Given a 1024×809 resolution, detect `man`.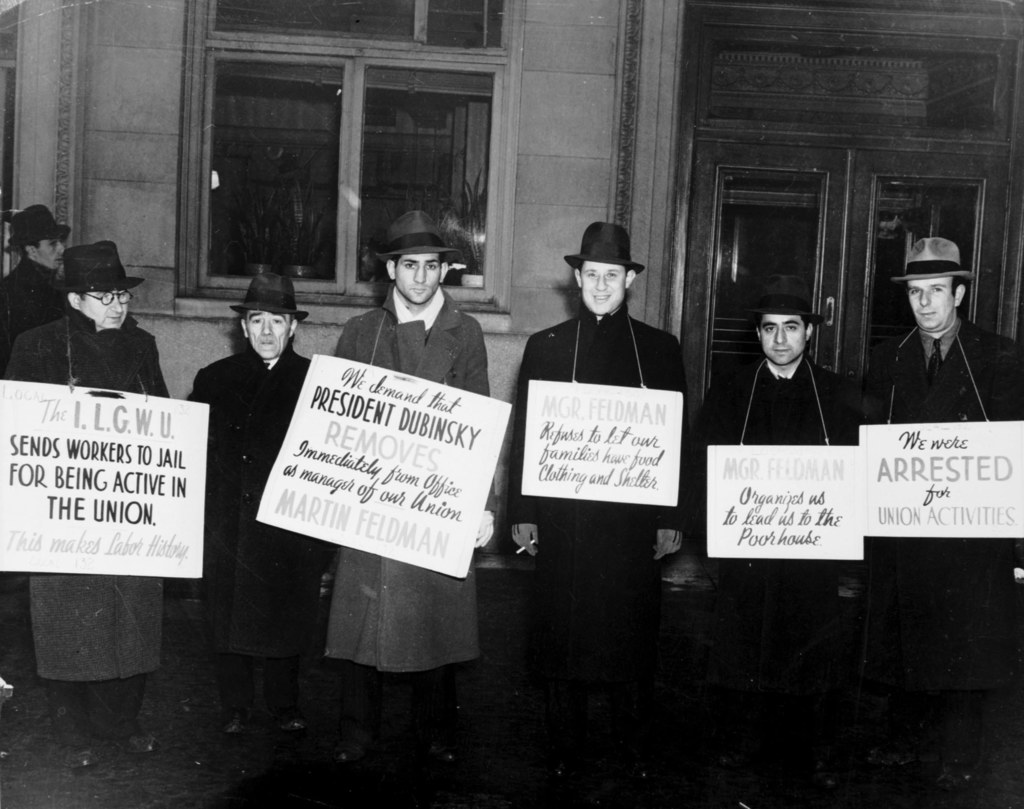
x1=508, y1=221, x2=687, y2=620.
